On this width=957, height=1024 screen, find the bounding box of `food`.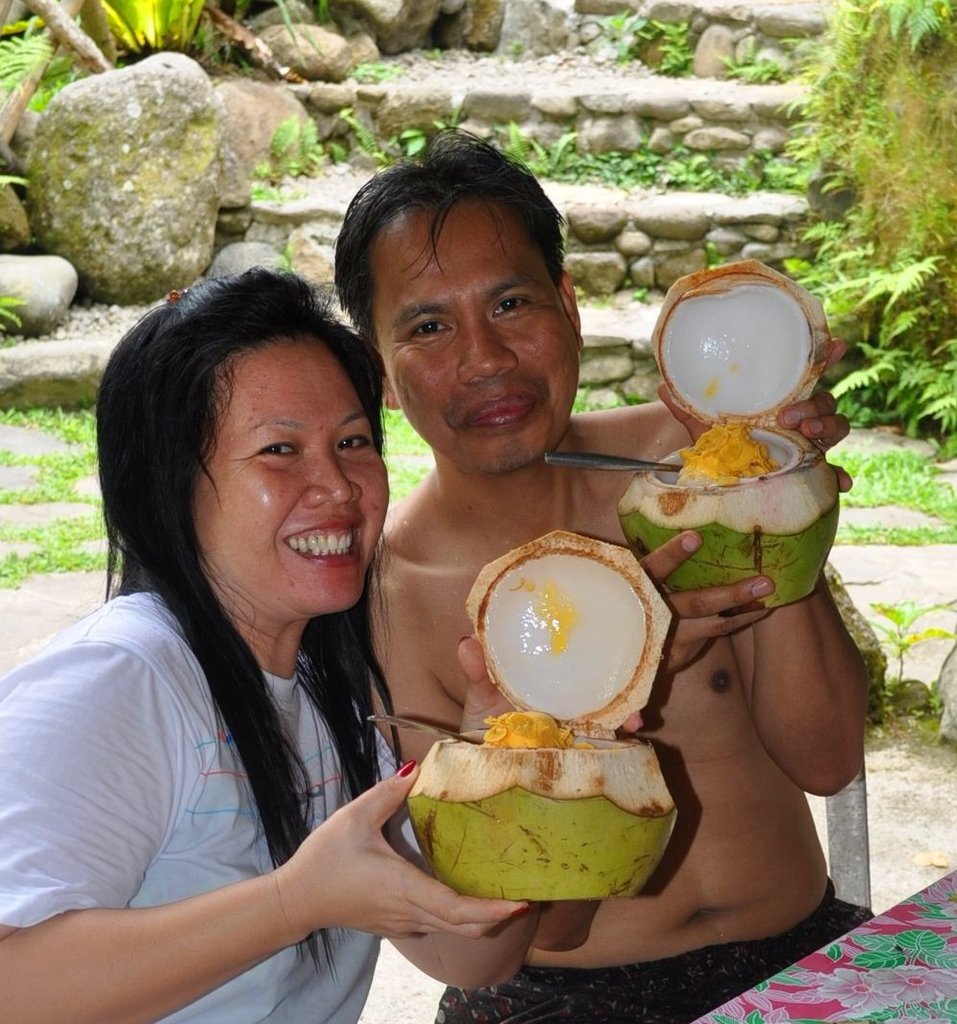
Bounding box: [395, 519, 680, 907].
